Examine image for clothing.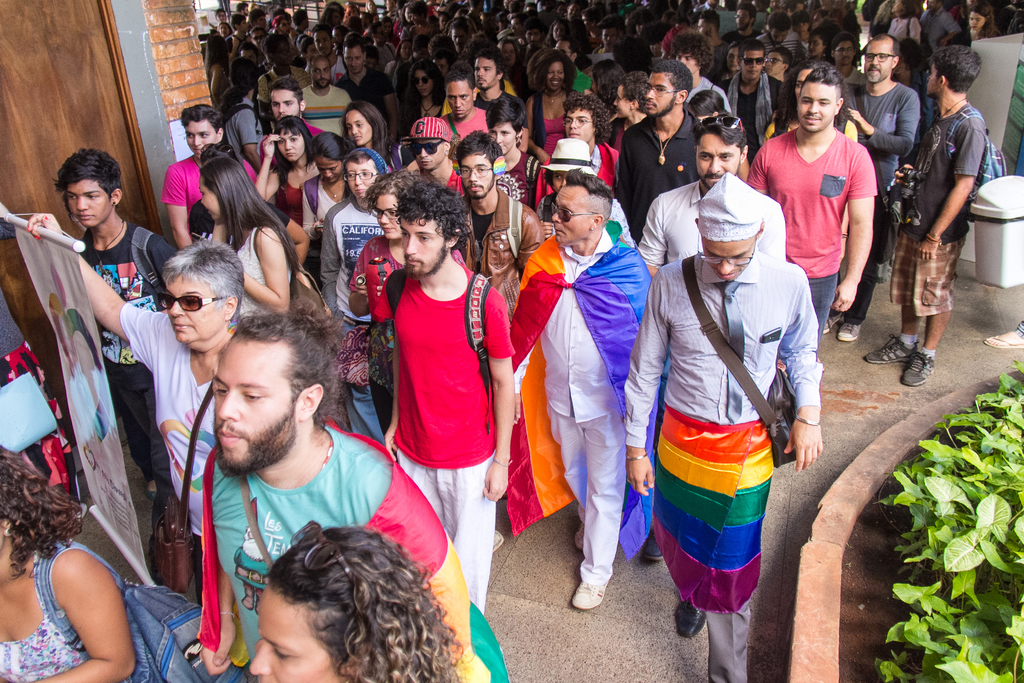
Examination result: detection(630, 265, 819, 682).
